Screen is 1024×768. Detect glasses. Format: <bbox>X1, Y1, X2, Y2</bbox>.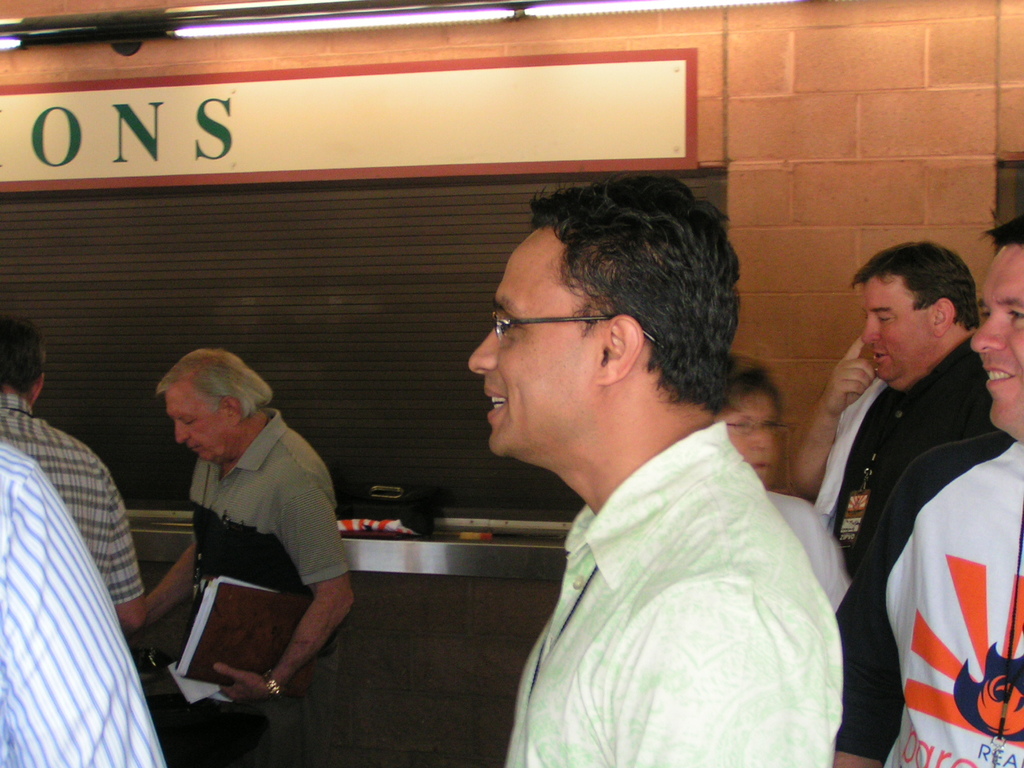
<bbox>726, 420, 792, 440</bbox>.
